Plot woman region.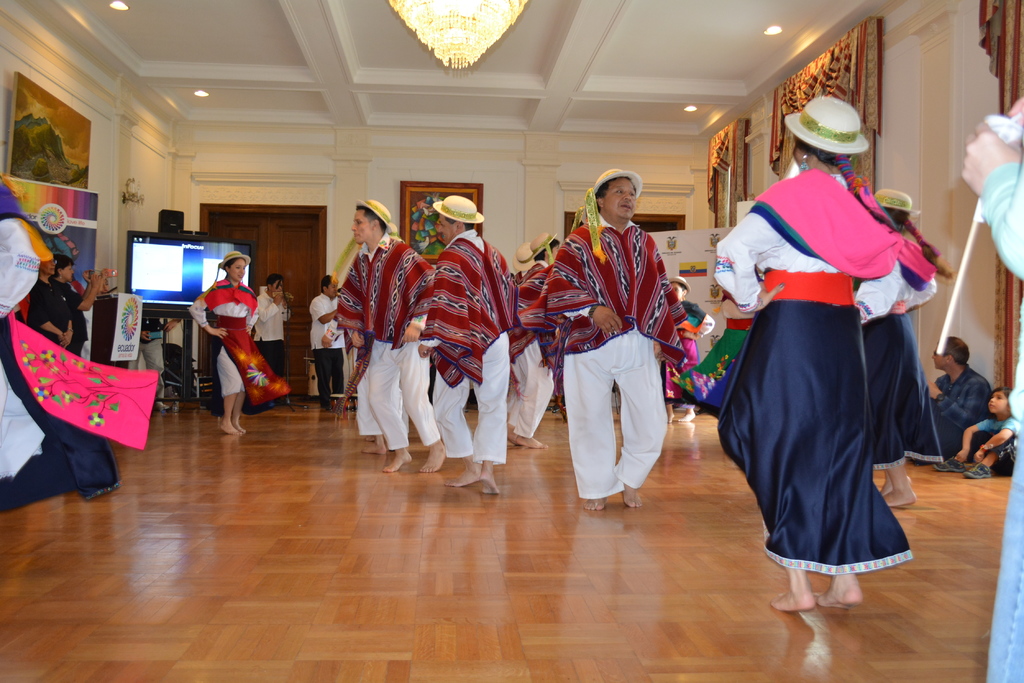
Plotted at [50,252,105,359].
